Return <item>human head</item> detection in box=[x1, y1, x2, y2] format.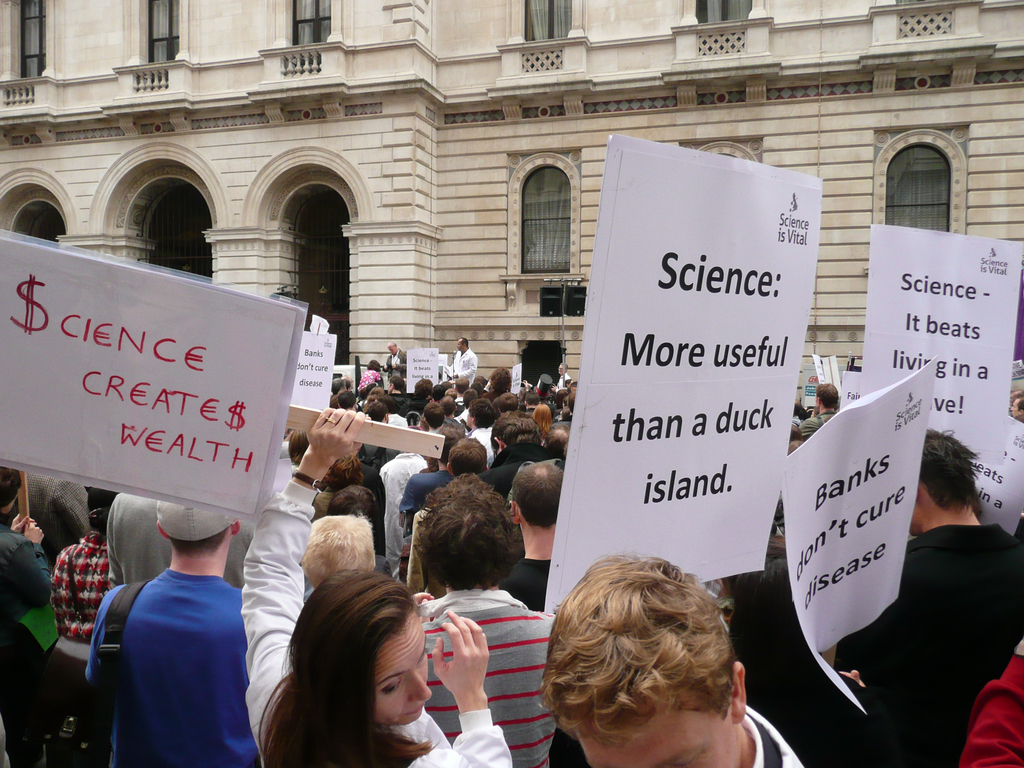
box=[513, 459, 564, 537].
